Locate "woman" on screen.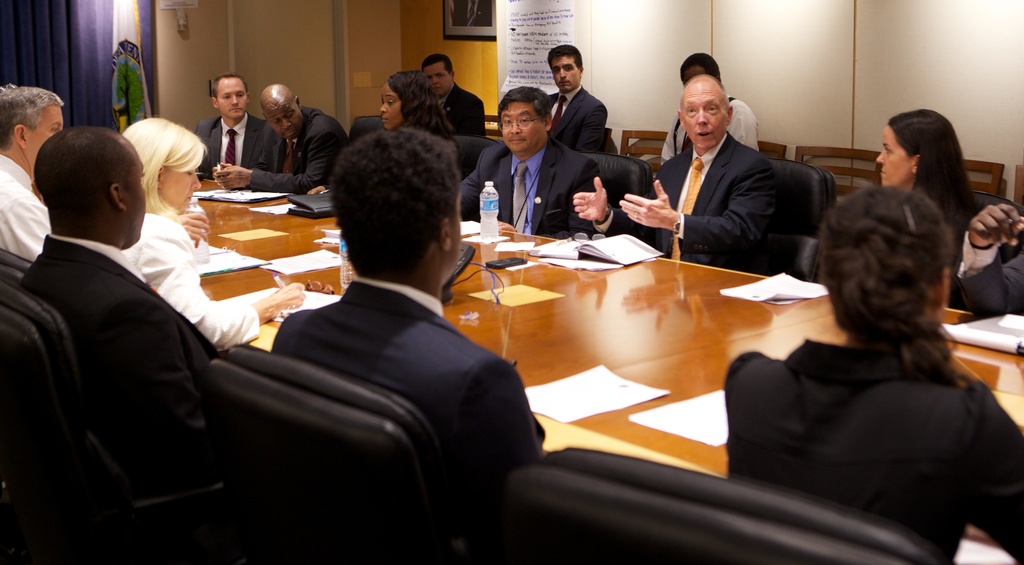
On screen at <box>856,110,1015,307</box>.
